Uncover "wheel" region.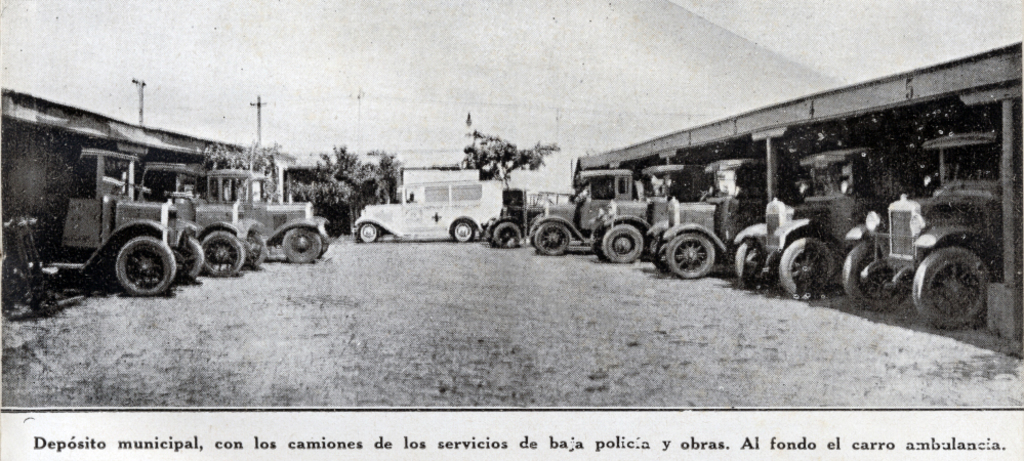
Uncovered: box=[735, 239, 761, 285].
